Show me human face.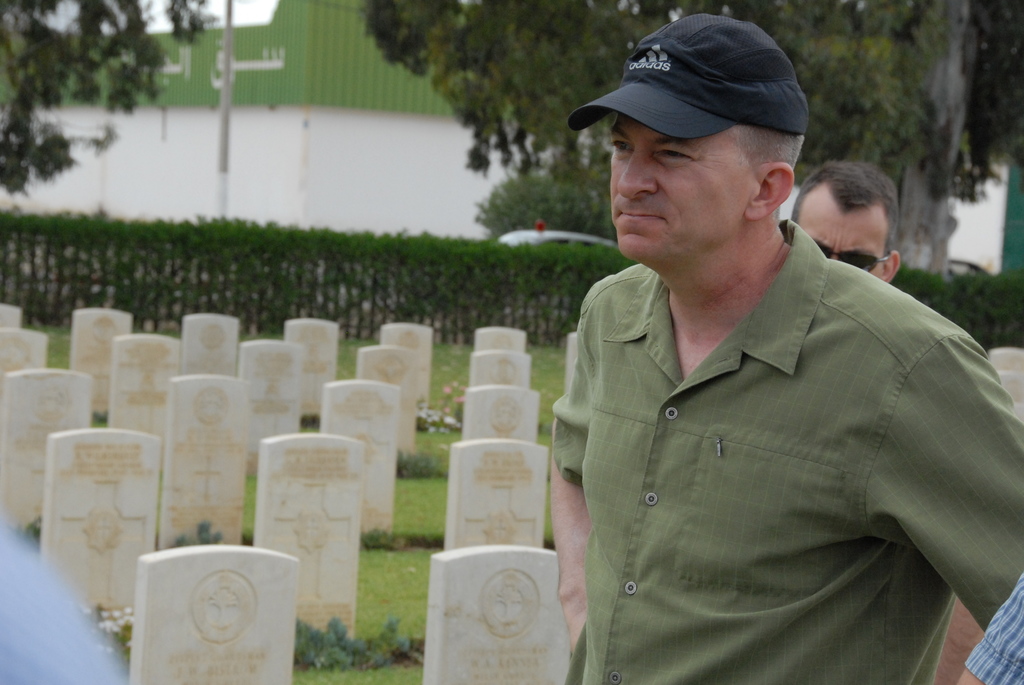
human face is here: l=801, t=212, r=890, b=274.
